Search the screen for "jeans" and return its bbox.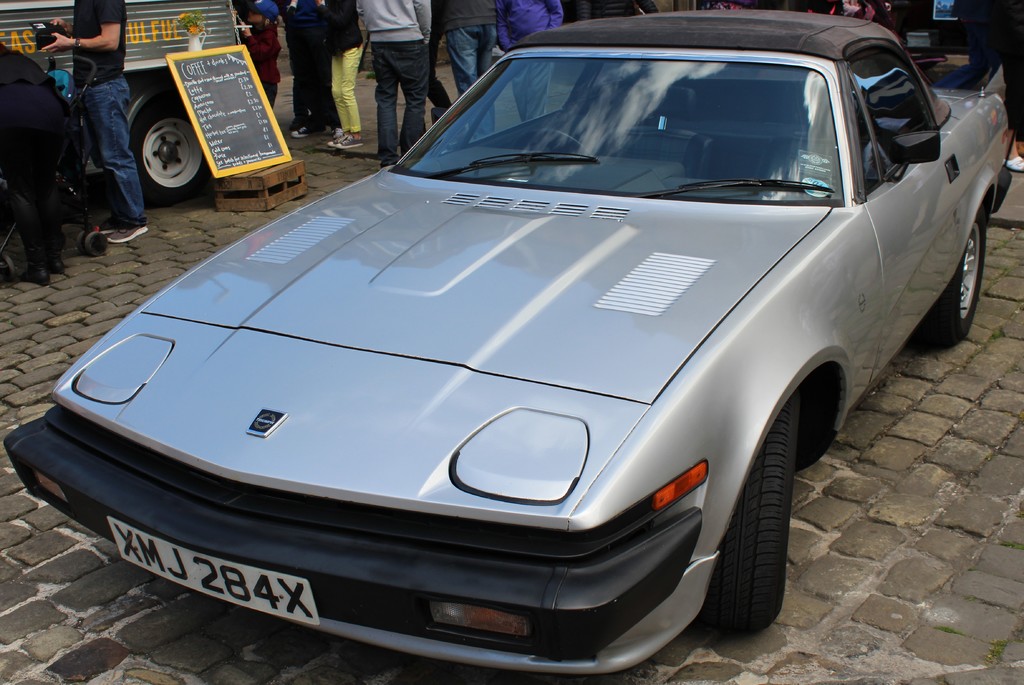
Found: <region>81, 74, 144, 222</region>.
